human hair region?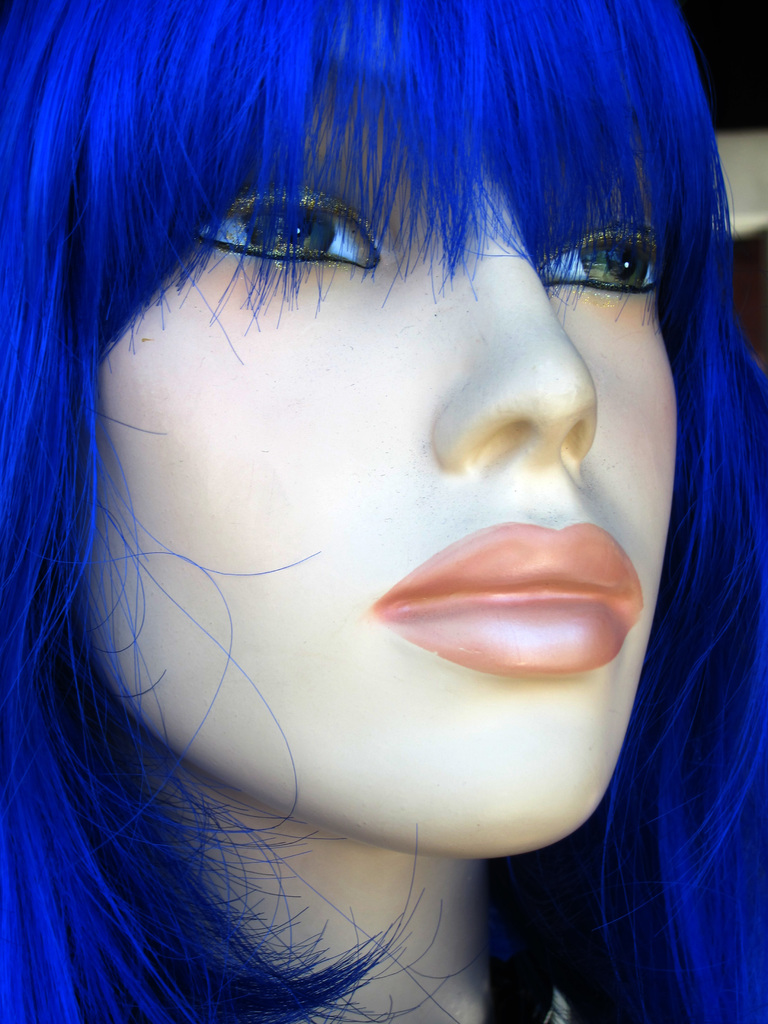
2, 1, 765, 1020
